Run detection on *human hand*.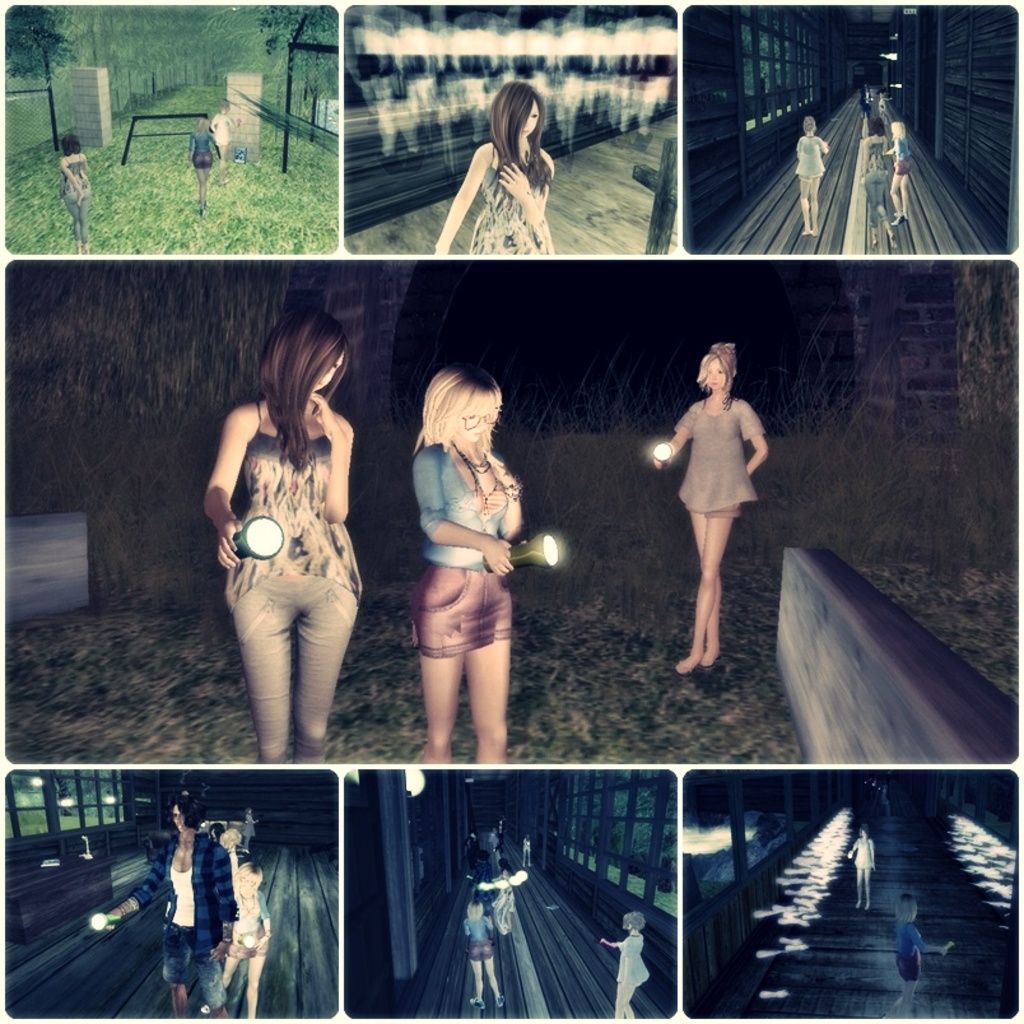
Result: {"left": 213, "top": 937, "right": 227, "bottom": 960}.
